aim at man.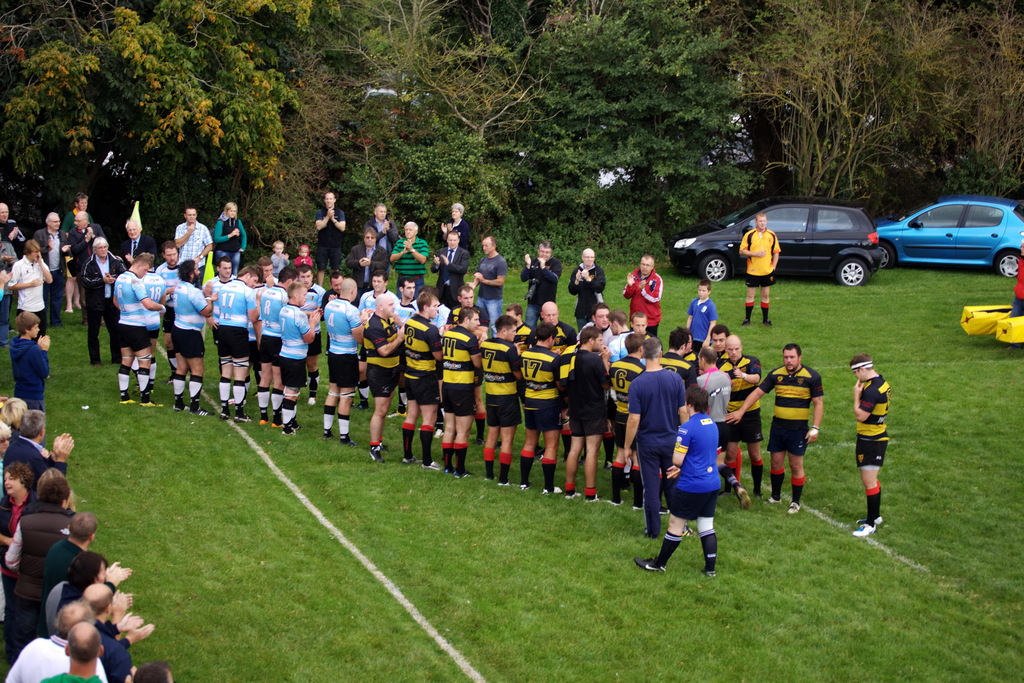
Aimed at box=[204, 256, 250, 420].
